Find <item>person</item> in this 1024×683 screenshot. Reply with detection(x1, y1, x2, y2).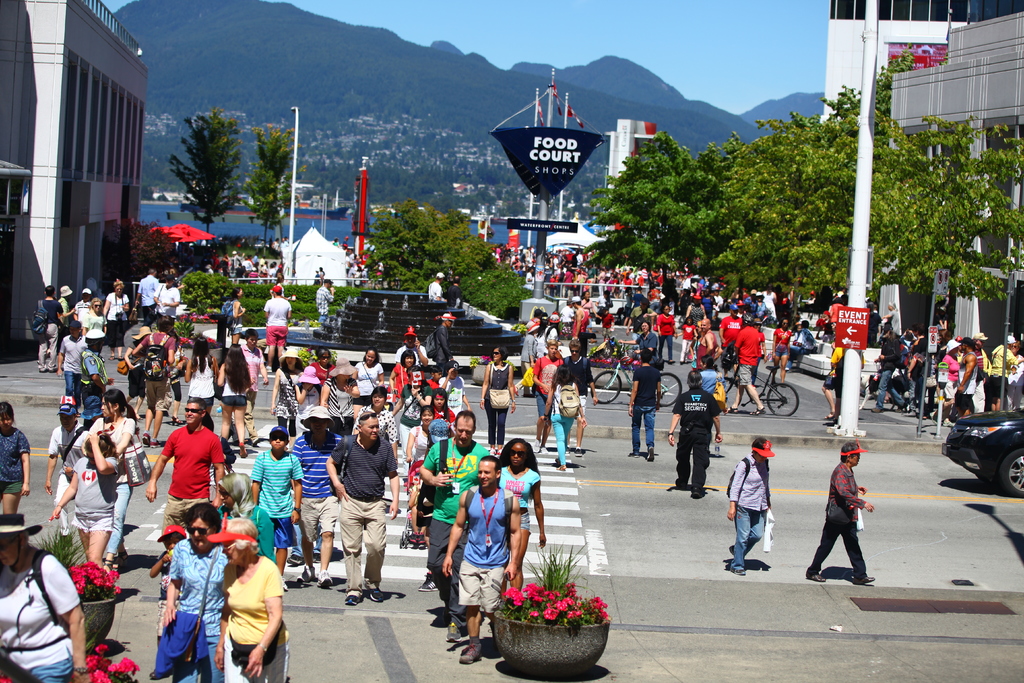
detection(545, 365, 587, 475).
